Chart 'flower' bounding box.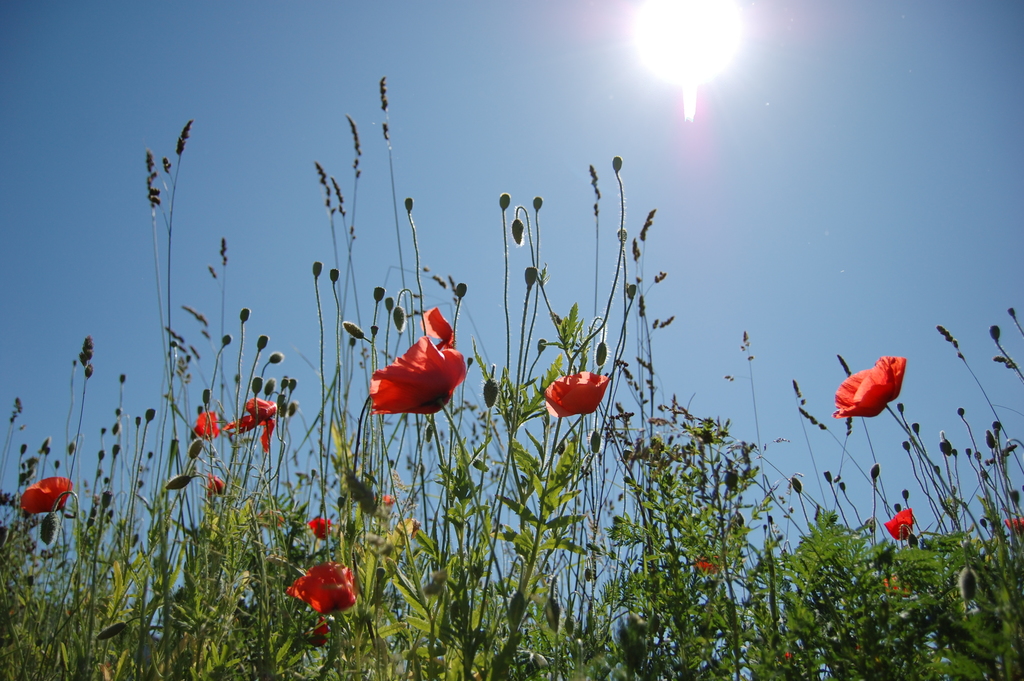
Charted: <box>369,306,467,415</box>.
